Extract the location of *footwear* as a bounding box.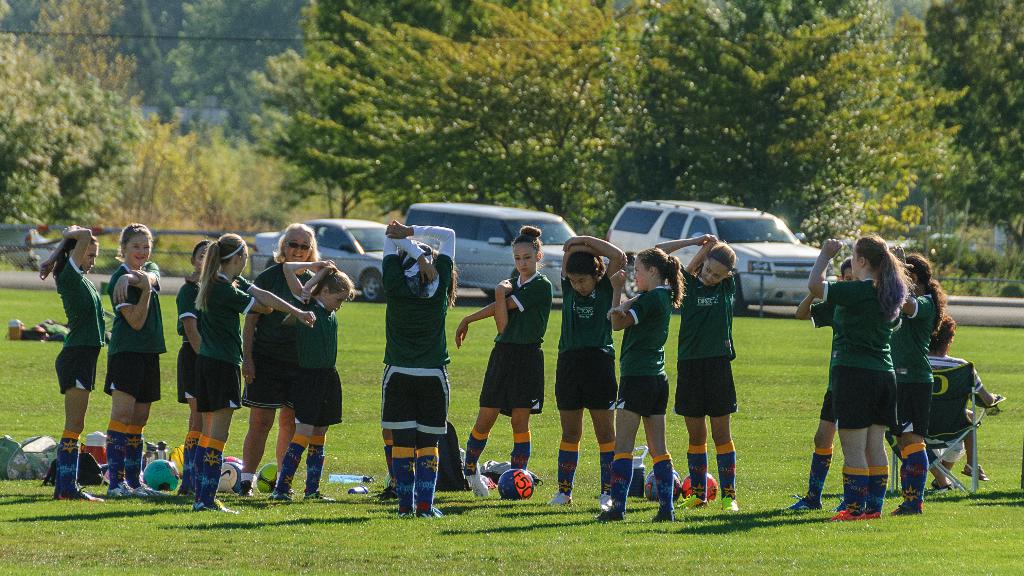
860 483 881 516.
